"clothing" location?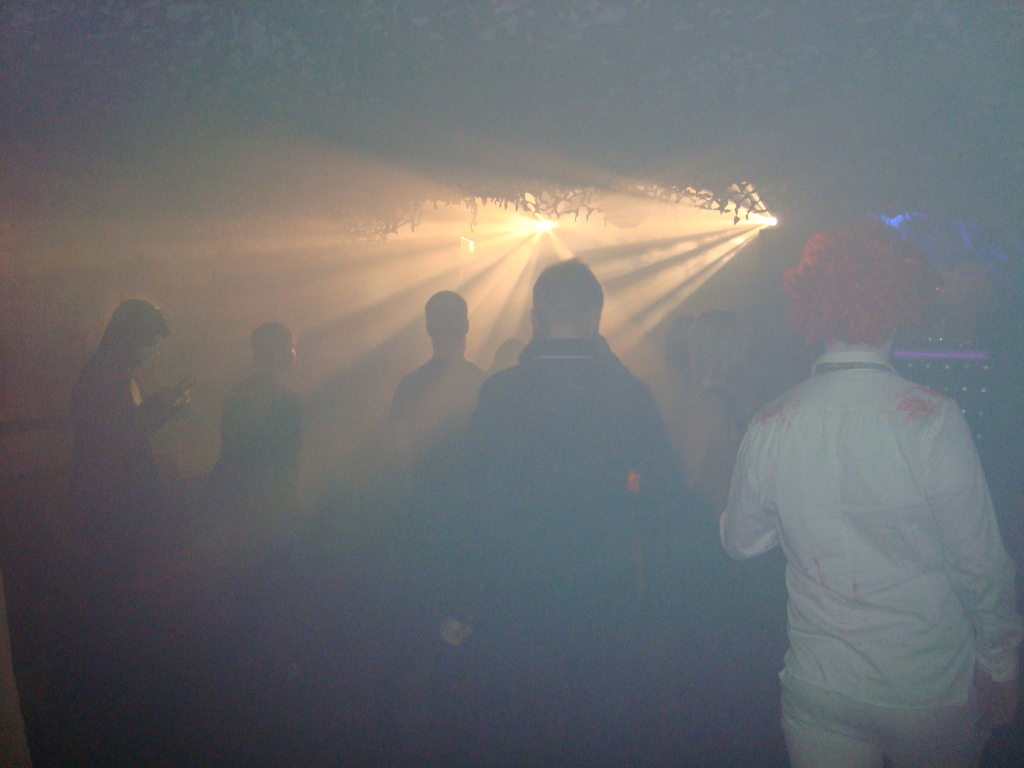
bbox(456, 349, 693, 752)
